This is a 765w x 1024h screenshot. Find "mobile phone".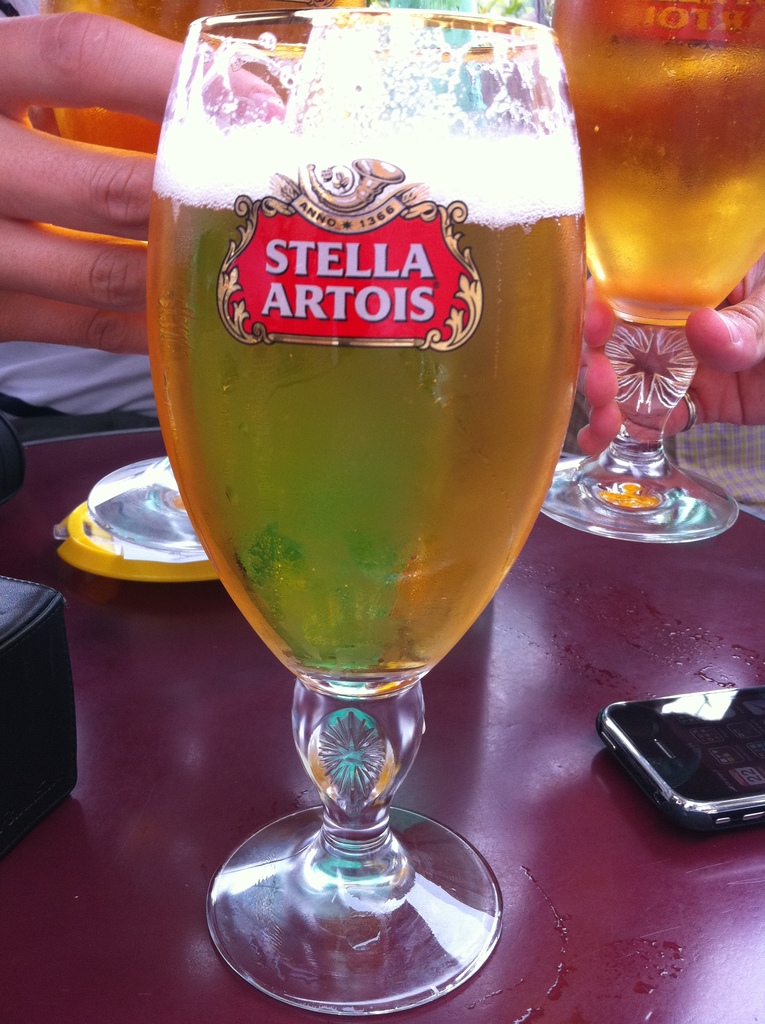
Bounding box: {"left": 602, "top": 666, "right": 761, "bottom": 842}.
